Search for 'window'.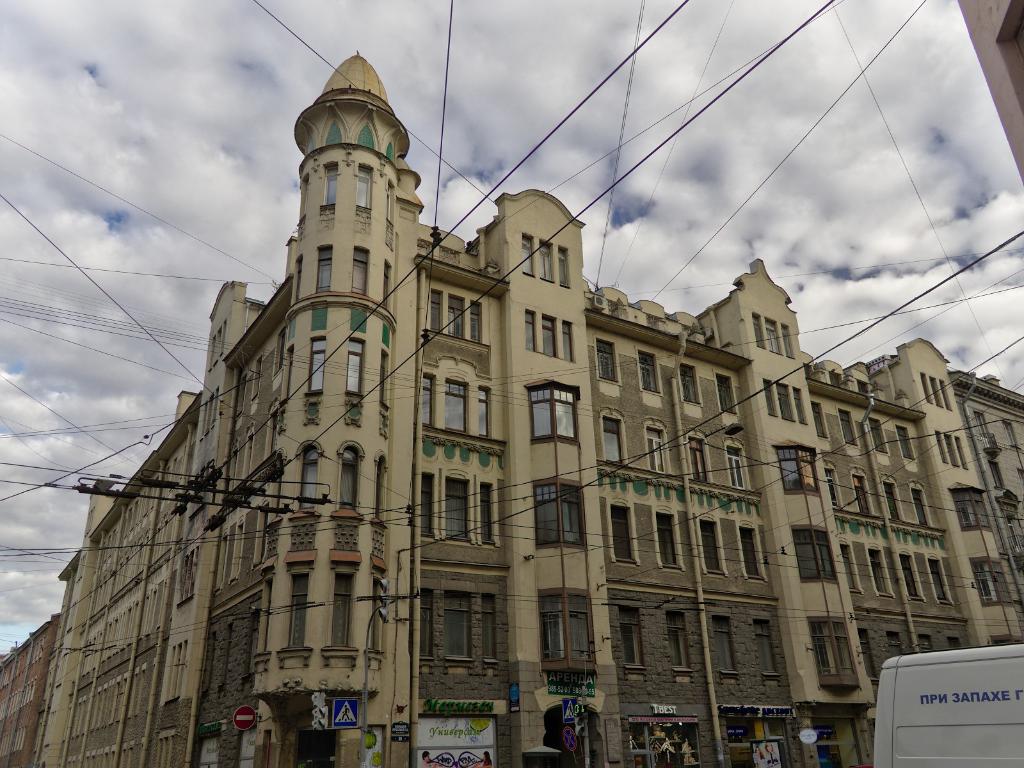
Found at (841,543,863,595).
